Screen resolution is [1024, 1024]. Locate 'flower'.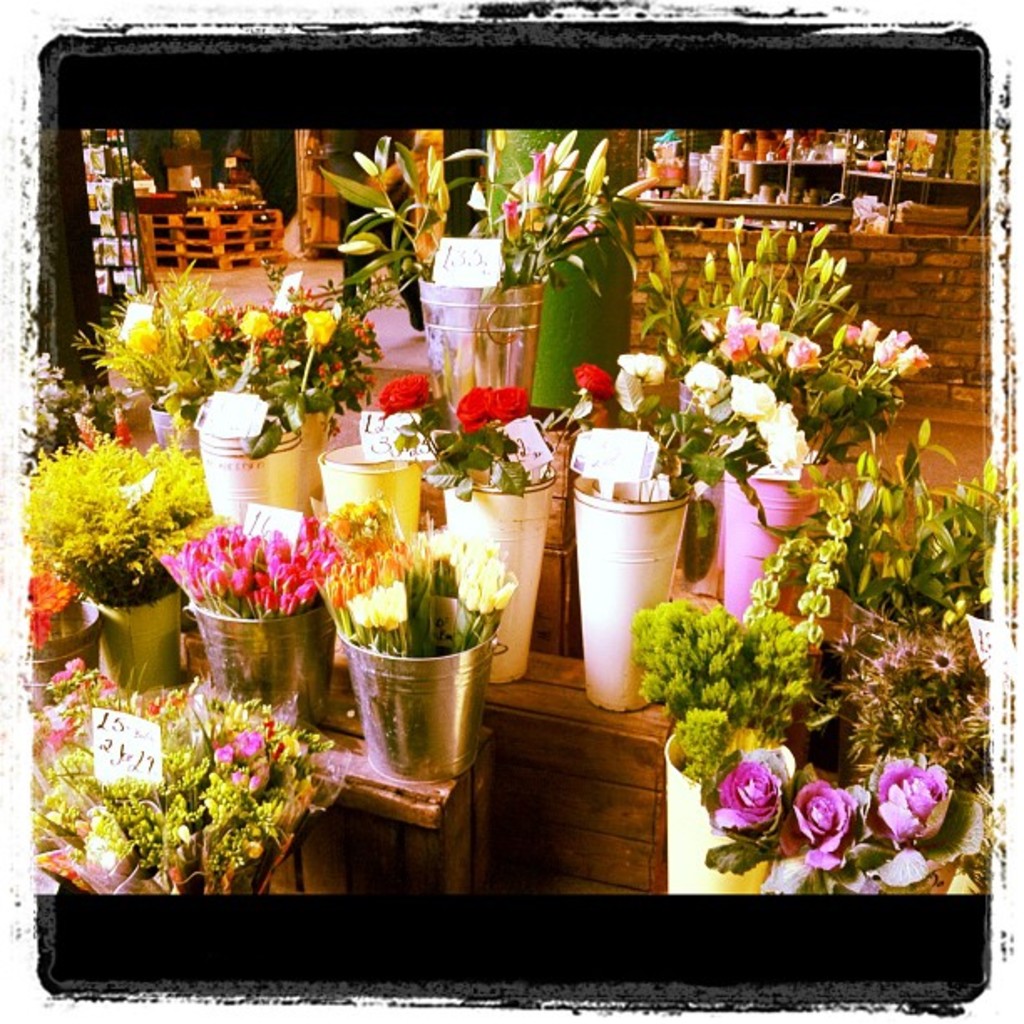
region(781, 333, 820, 370).
